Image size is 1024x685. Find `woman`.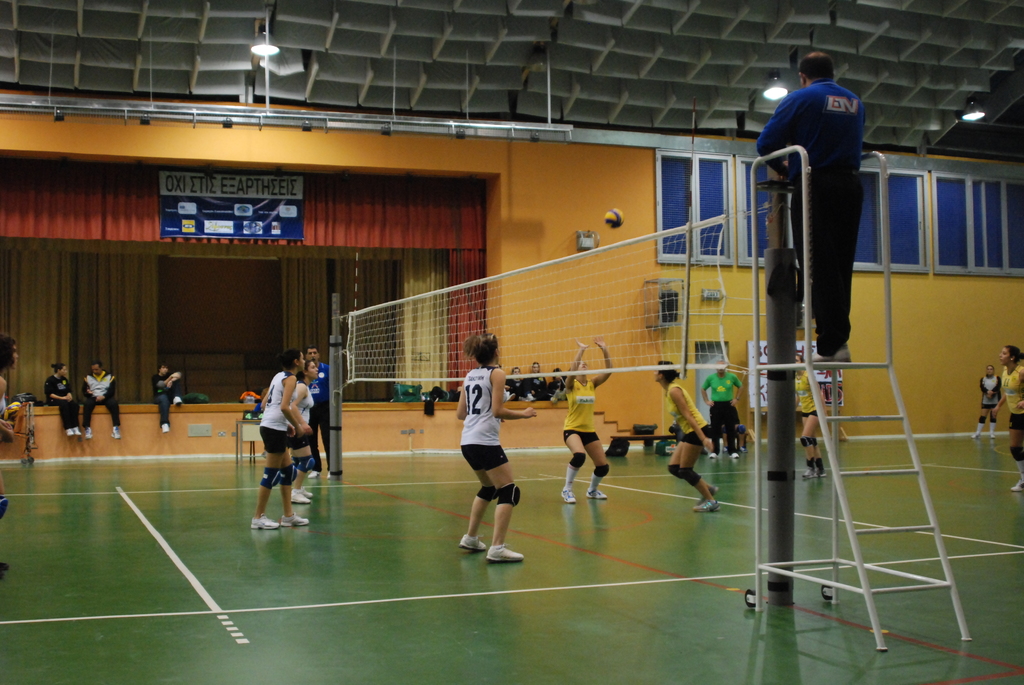
[452, 331, 535, 559].
